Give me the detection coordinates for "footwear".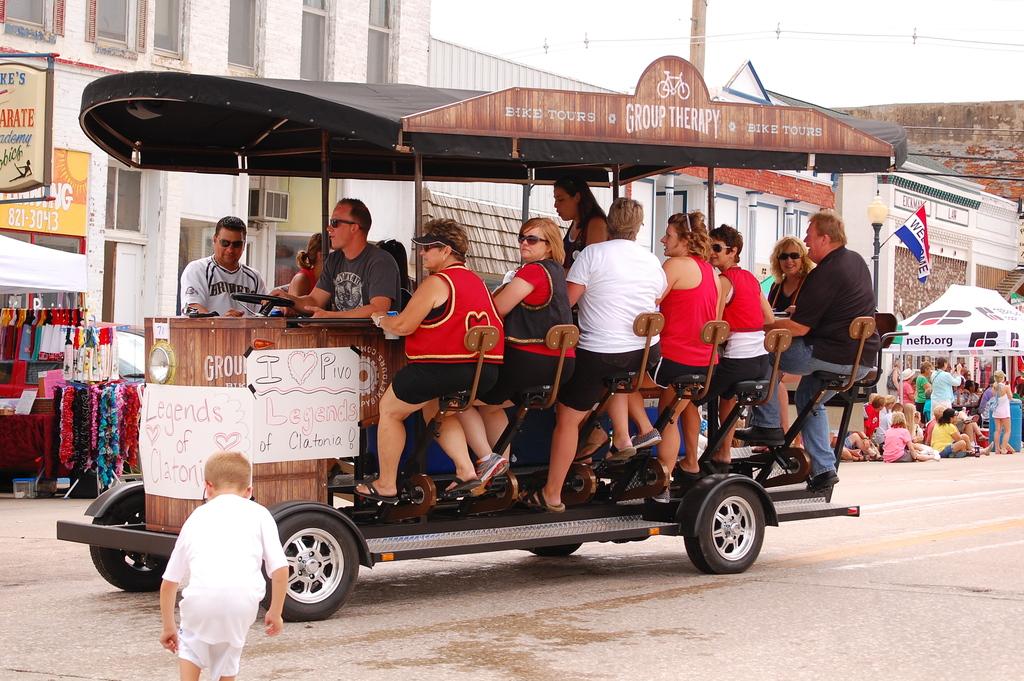
[x1=572, y1=429, x2=606, y2=462].
